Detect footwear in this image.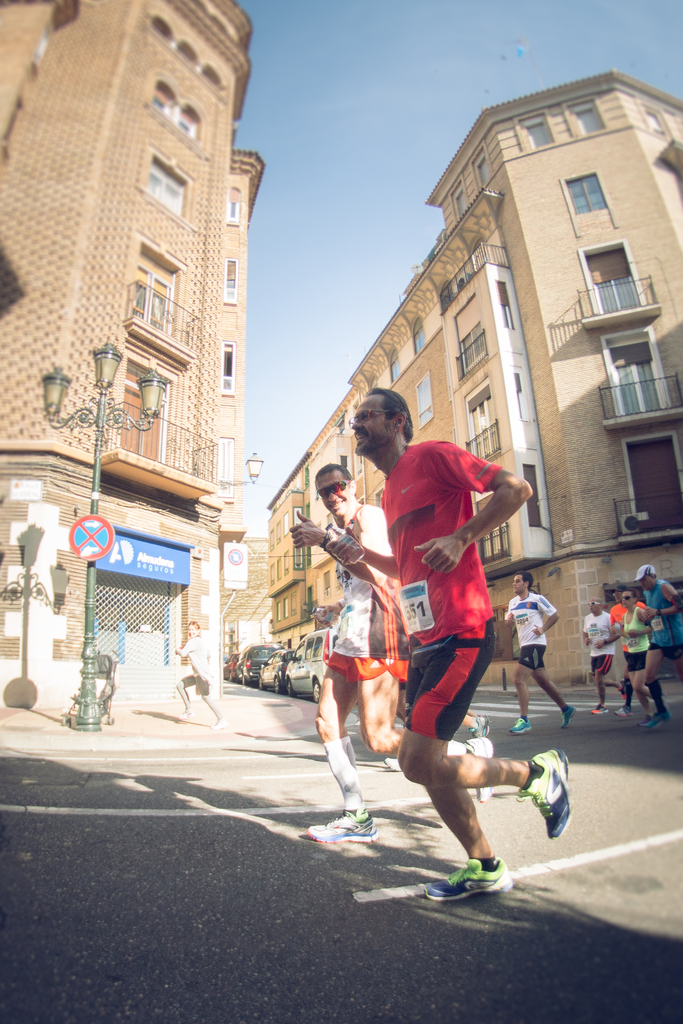
Detection: 649,711,666,728.
